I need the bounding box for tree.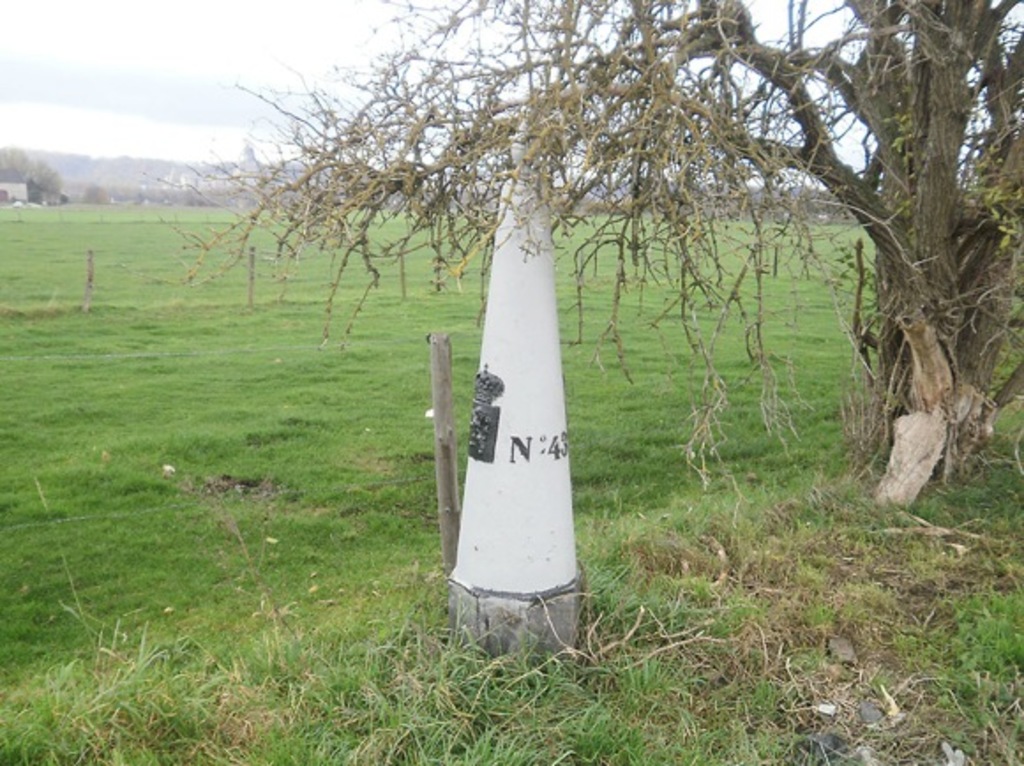
Here it is: 182 0 1013 572.
